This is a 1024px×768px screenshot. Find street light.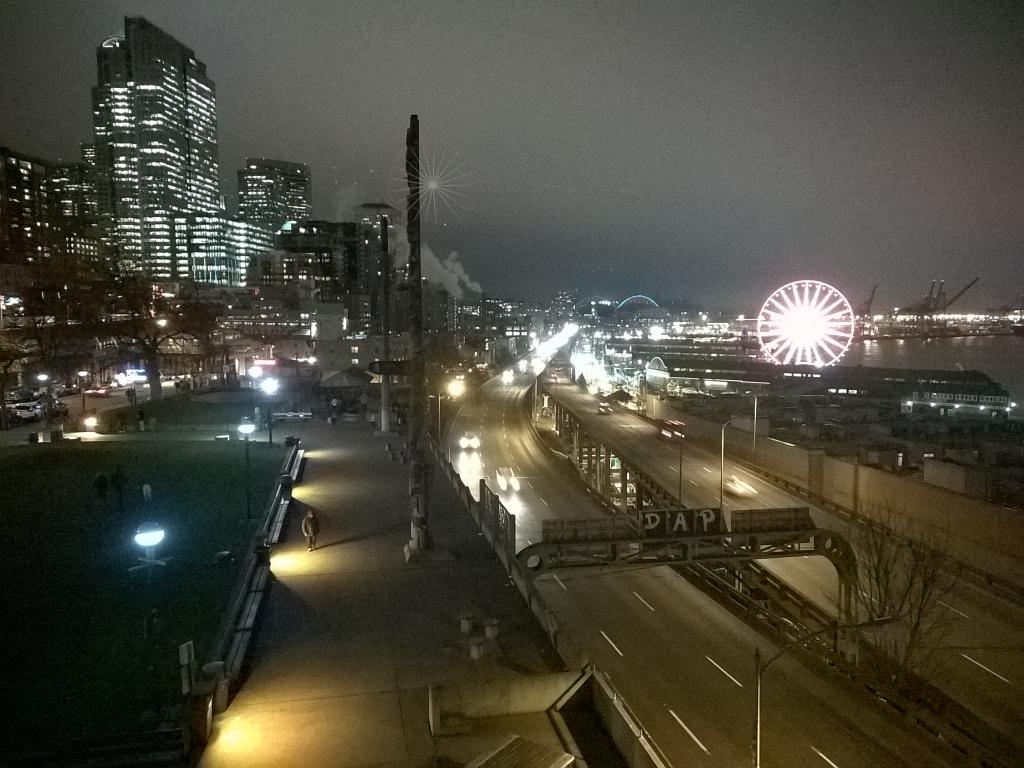
Bounding box: (529, 362, 537, 371).
